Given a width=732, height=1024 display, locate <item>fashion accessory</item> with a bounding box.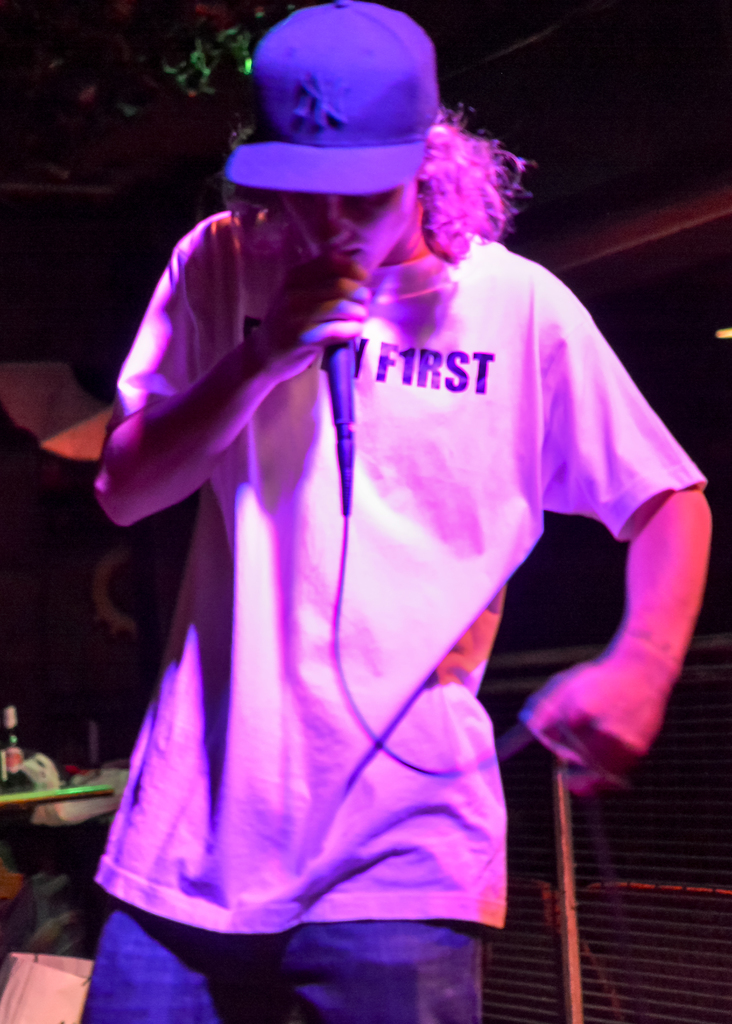
Located: (x1=224, y1=3, x2=441, y2=204).
